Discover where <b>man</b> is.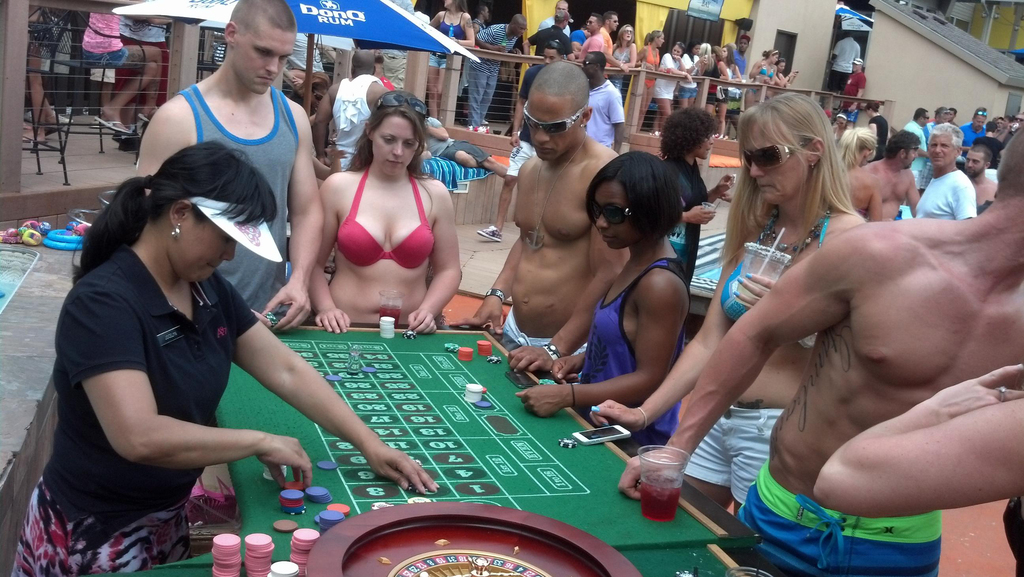
Discovered at box(963, 138, 996, 209).
